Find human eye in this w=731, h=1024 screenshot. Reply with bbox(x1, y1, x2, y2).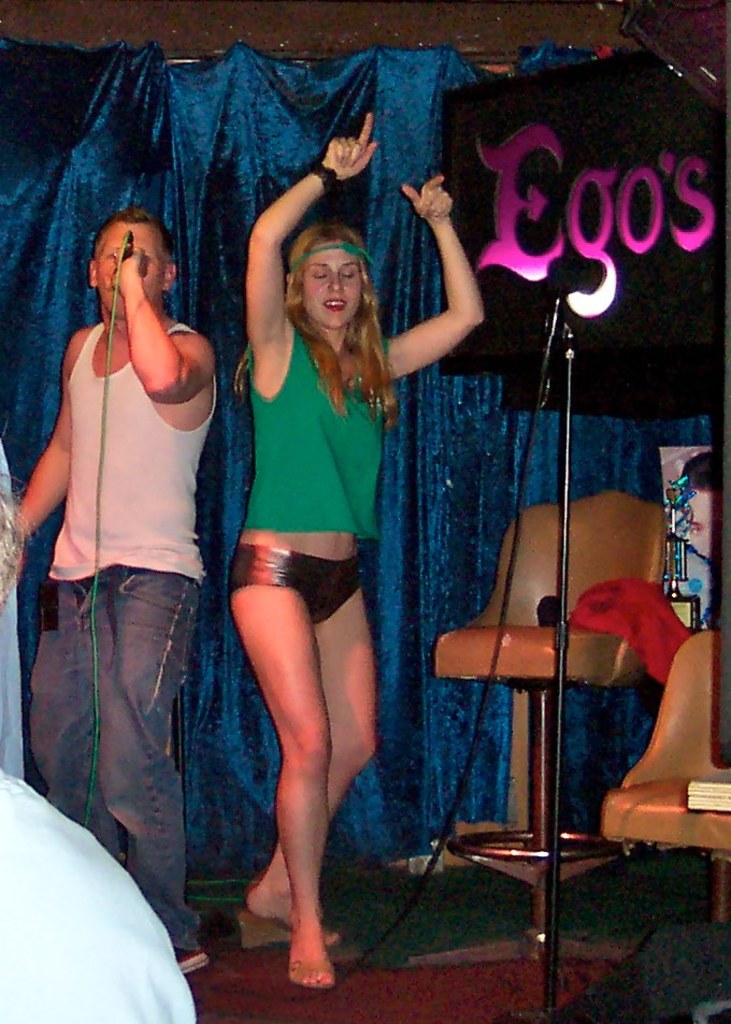
bbox(342, 266, 358, 282).
